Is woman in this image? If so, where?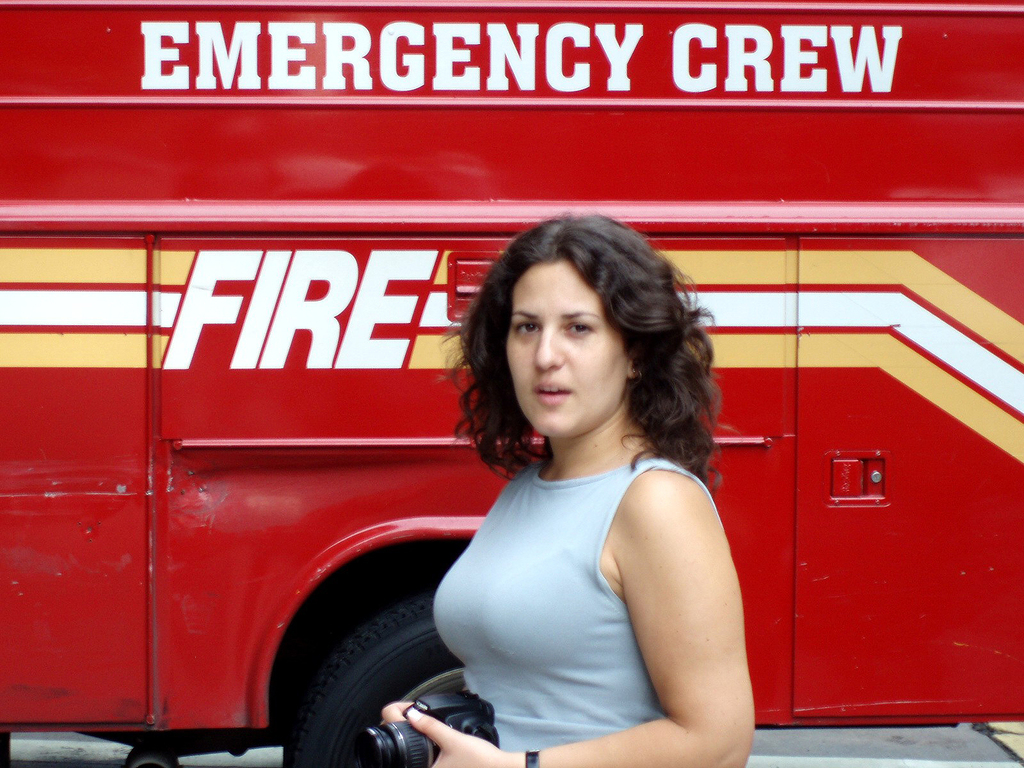
Yes, at {"x1": 410, "y1": 191, "x2": 772, "y2": 767}.
